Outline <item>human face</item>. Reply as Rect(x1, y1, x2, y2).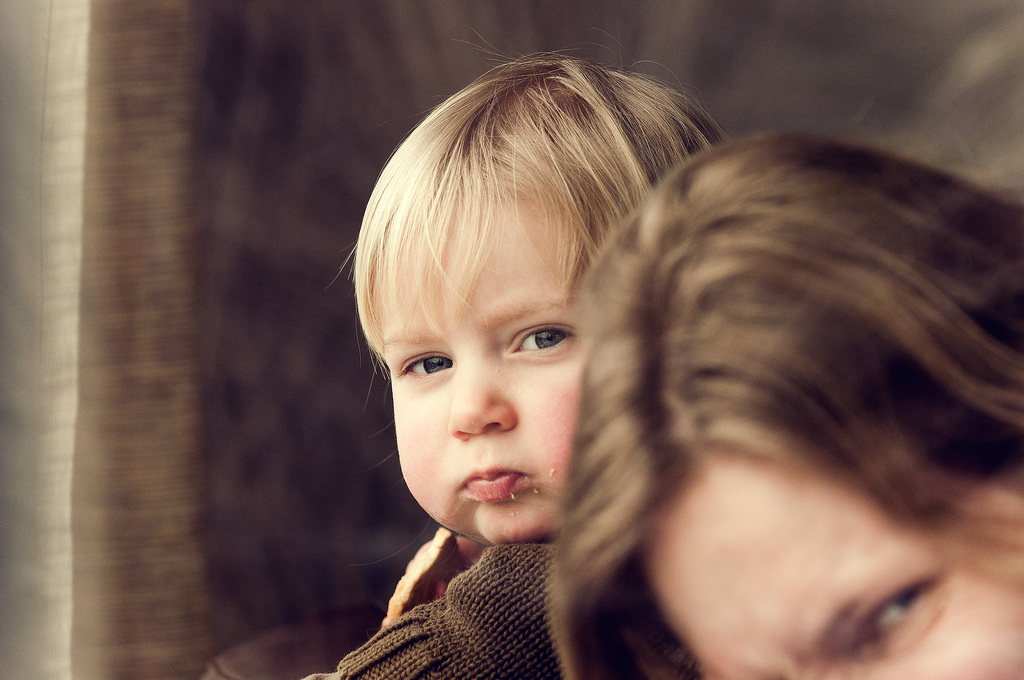
Rect(649, 454, 1023, 679).
